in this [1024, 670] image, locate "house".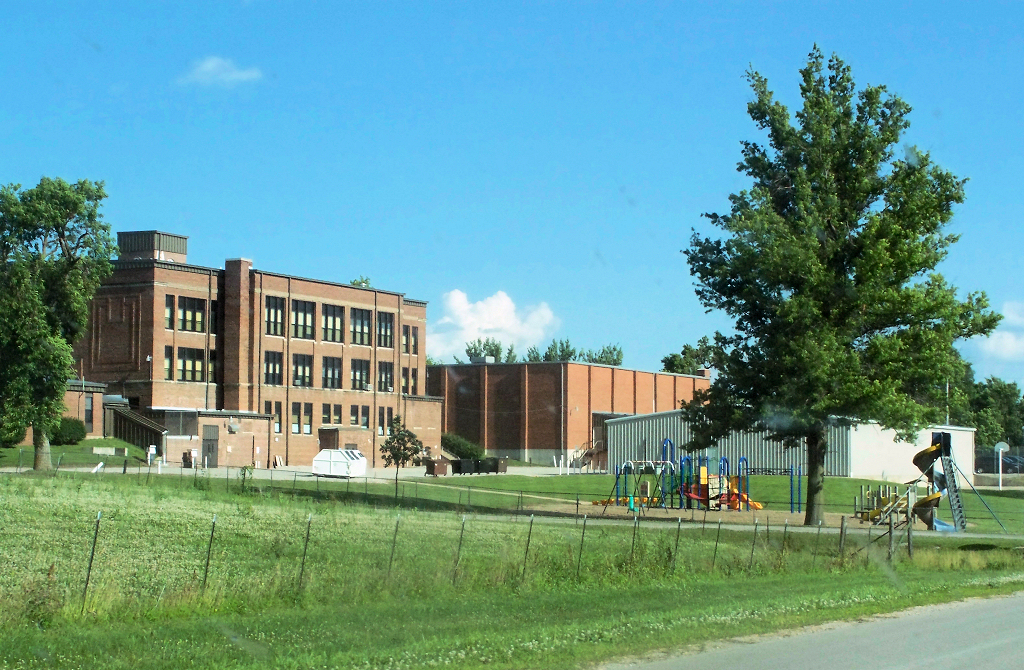
Bounding box: pyautogui.locateOnScreen(436, 362, 700, 469).
